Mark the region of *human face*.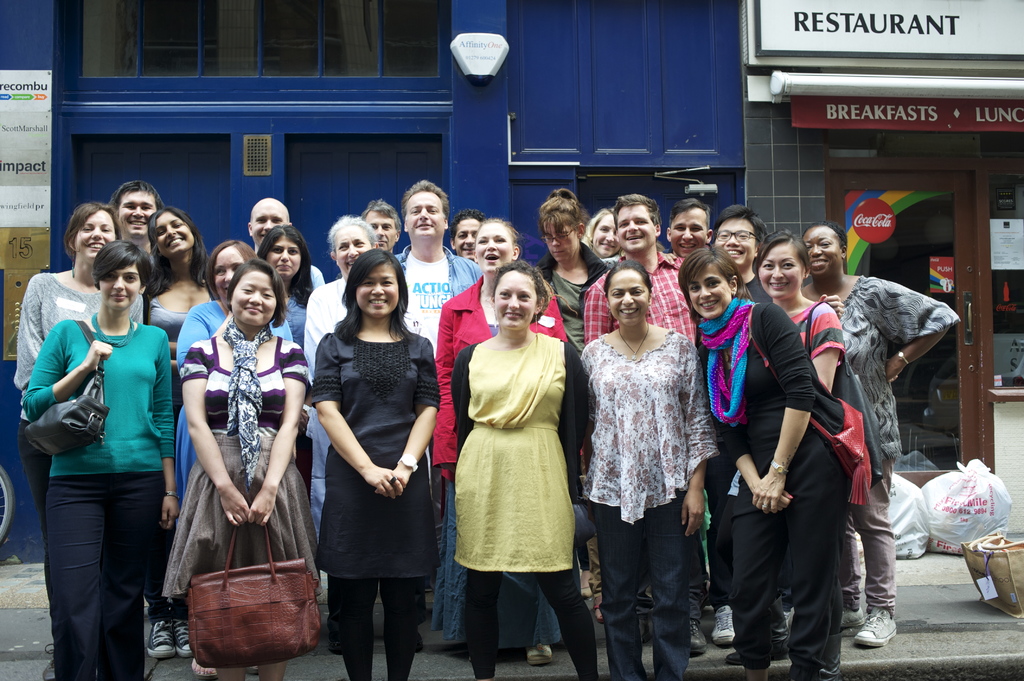
Region: bbox=(605, 263, 653, 324).
